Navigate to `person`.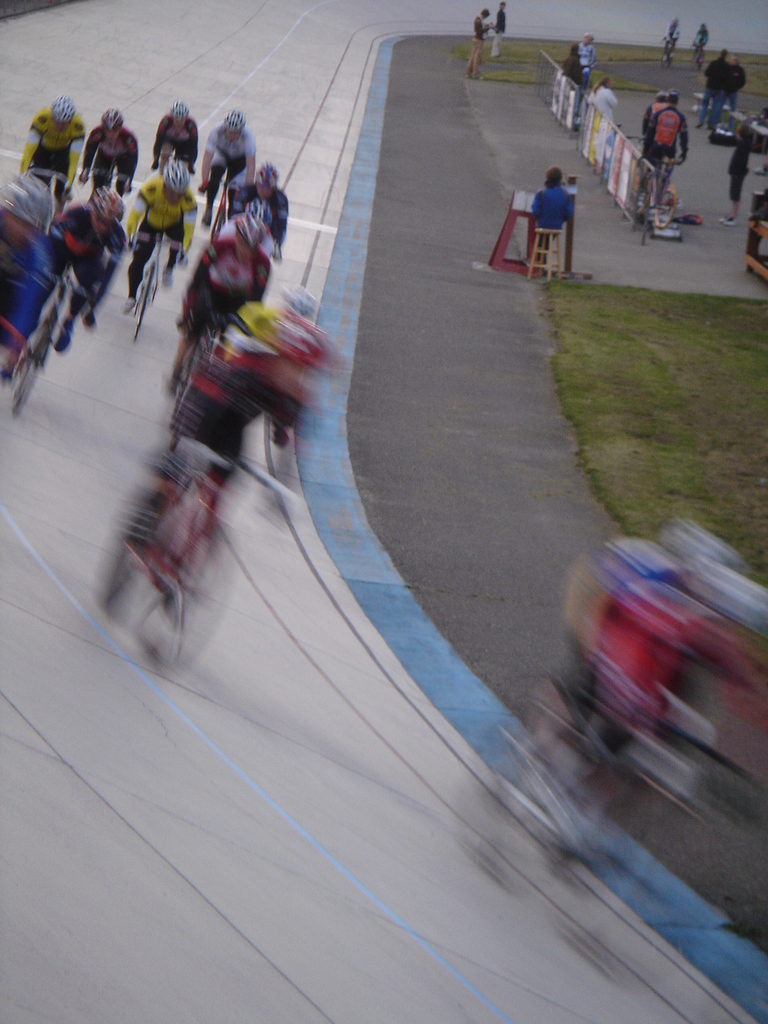
Navigation target: (701,54,724,131).
